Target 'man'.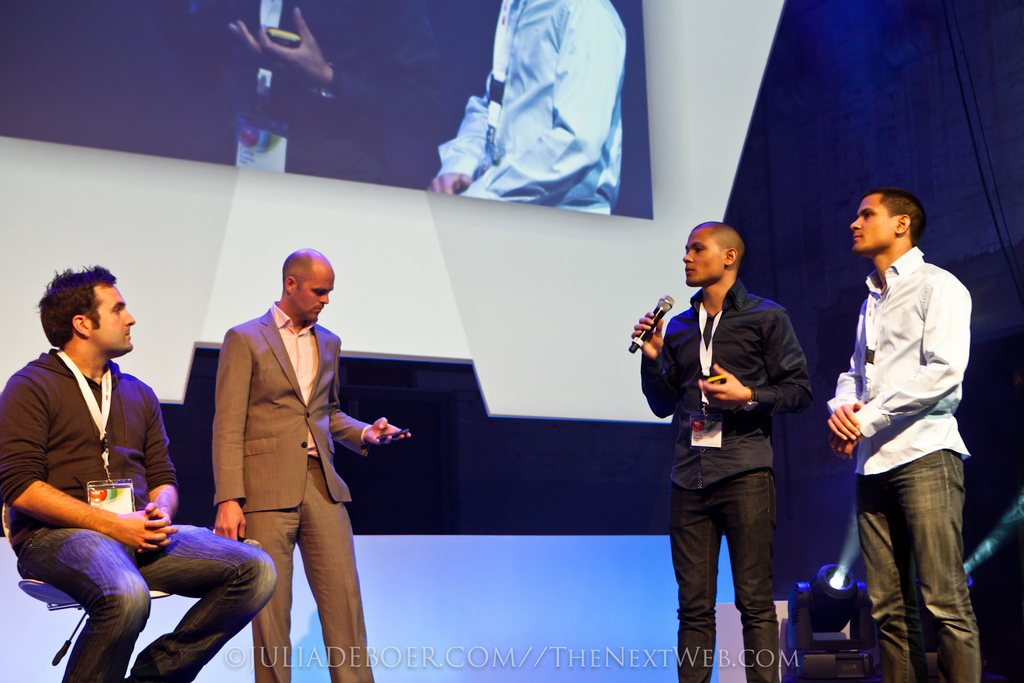
Target region: BBox(0, 0, 408, 186).
